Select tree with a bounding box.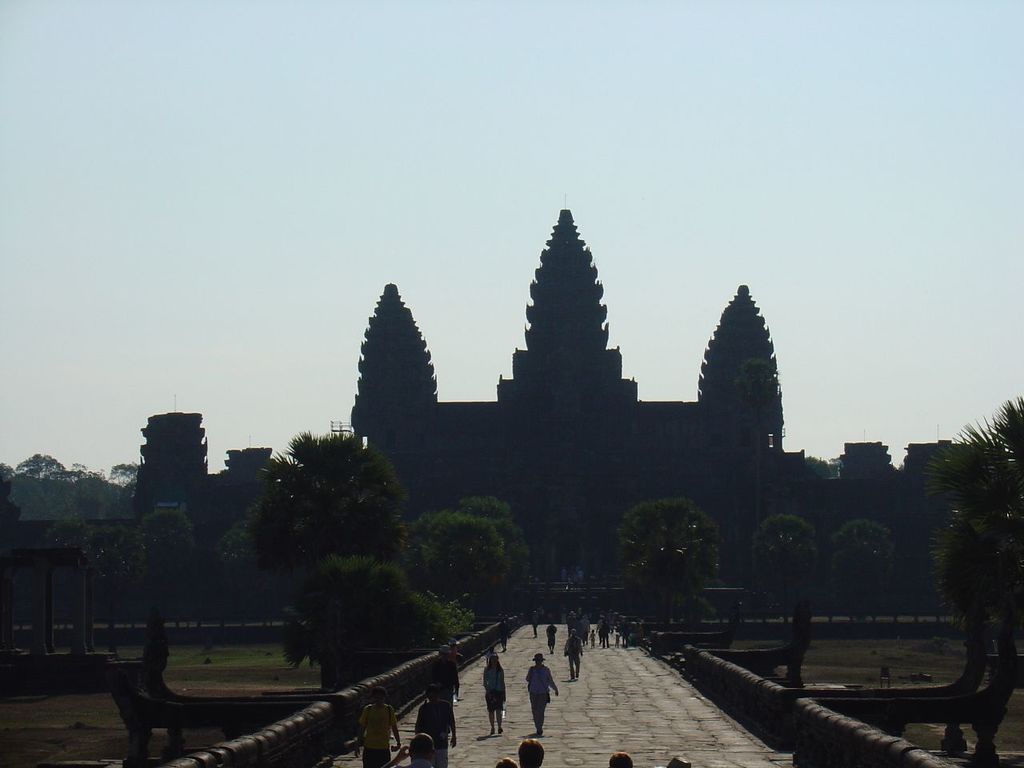
926 517 1003 667.
